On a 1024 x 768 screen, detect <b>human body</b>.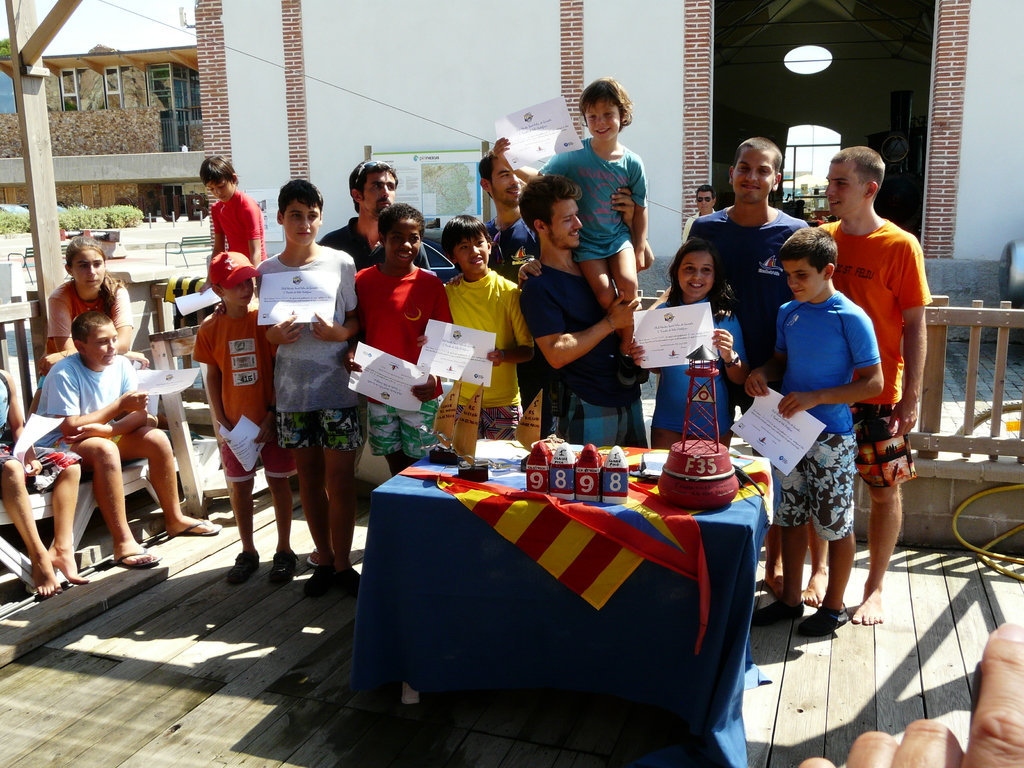
box(29, 352, 213, 566).
